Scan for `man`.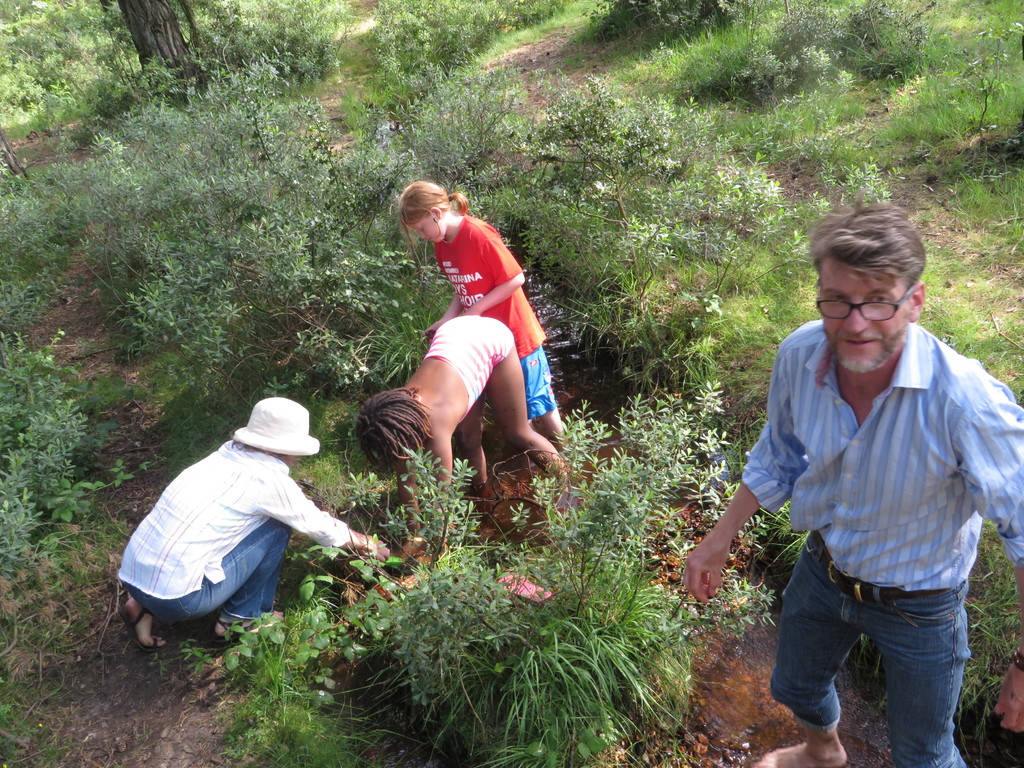
Scan result: (left=709, top=195, right=1010, bottom=754).
